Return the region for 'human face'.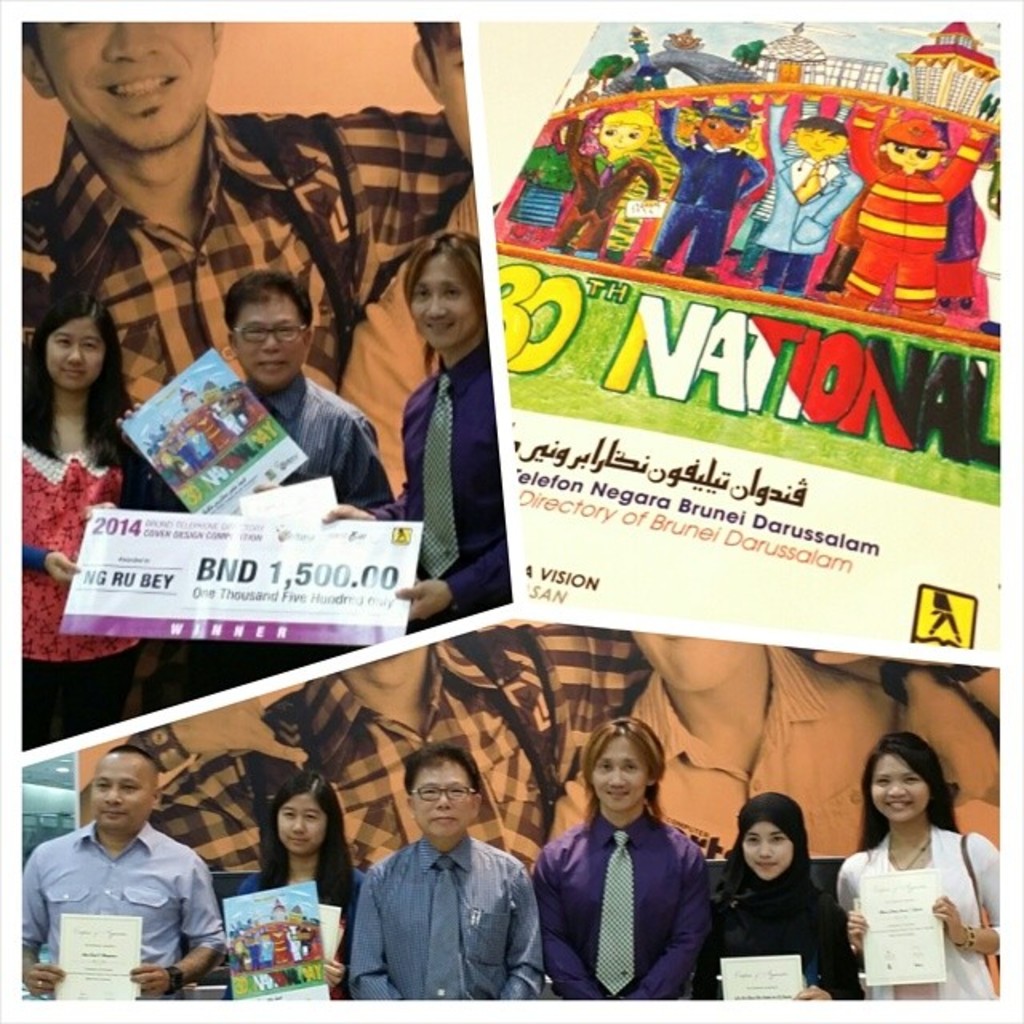
88/755/149/830.
